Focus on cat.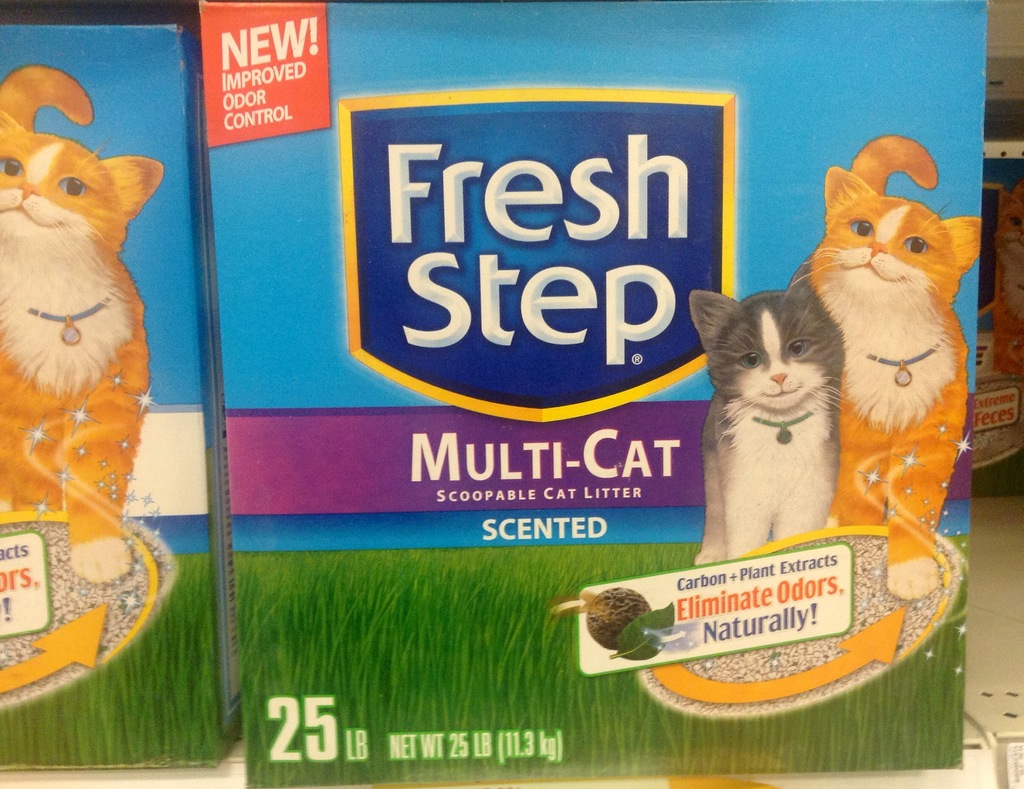
Focused at rect(691, 251, 859, 561).
